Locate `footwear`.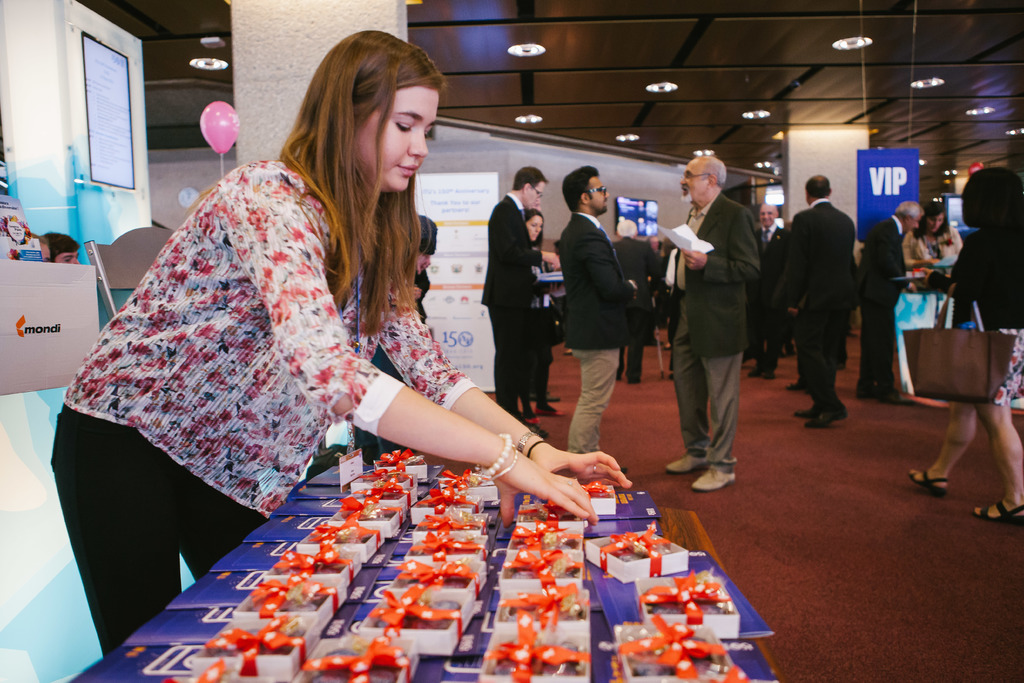
Bounding box: [763, 370, 775, 381].
